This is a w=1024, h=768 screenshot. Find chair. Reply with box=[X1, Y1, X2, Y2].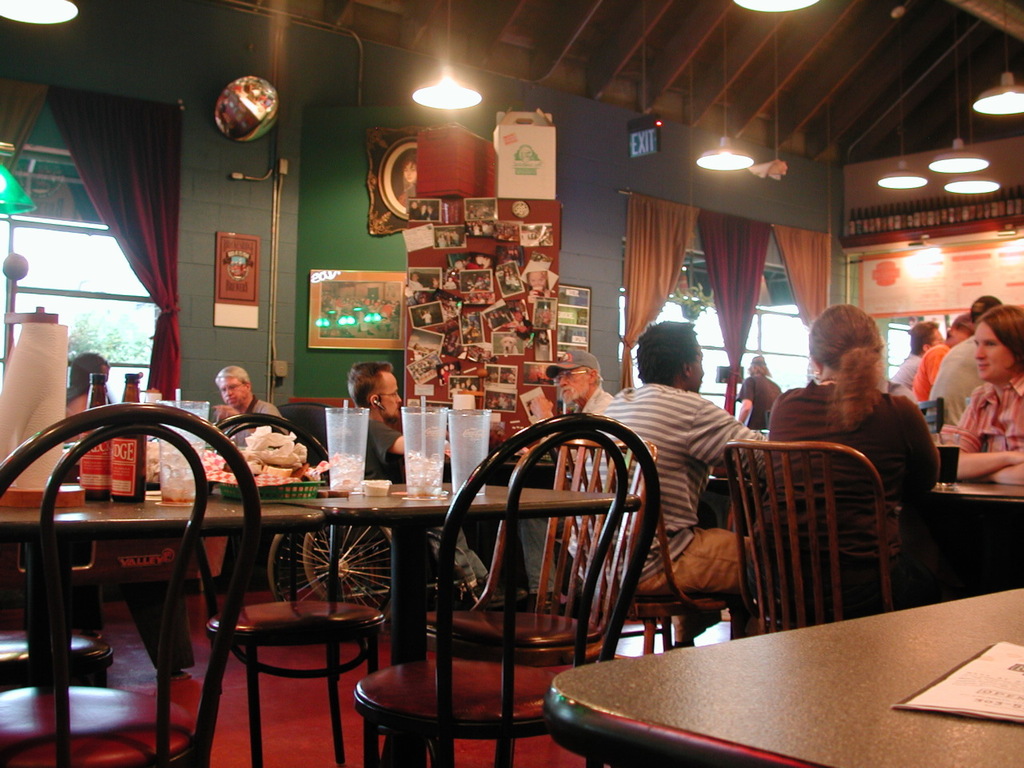
box=[0, 527, 114, 691].
